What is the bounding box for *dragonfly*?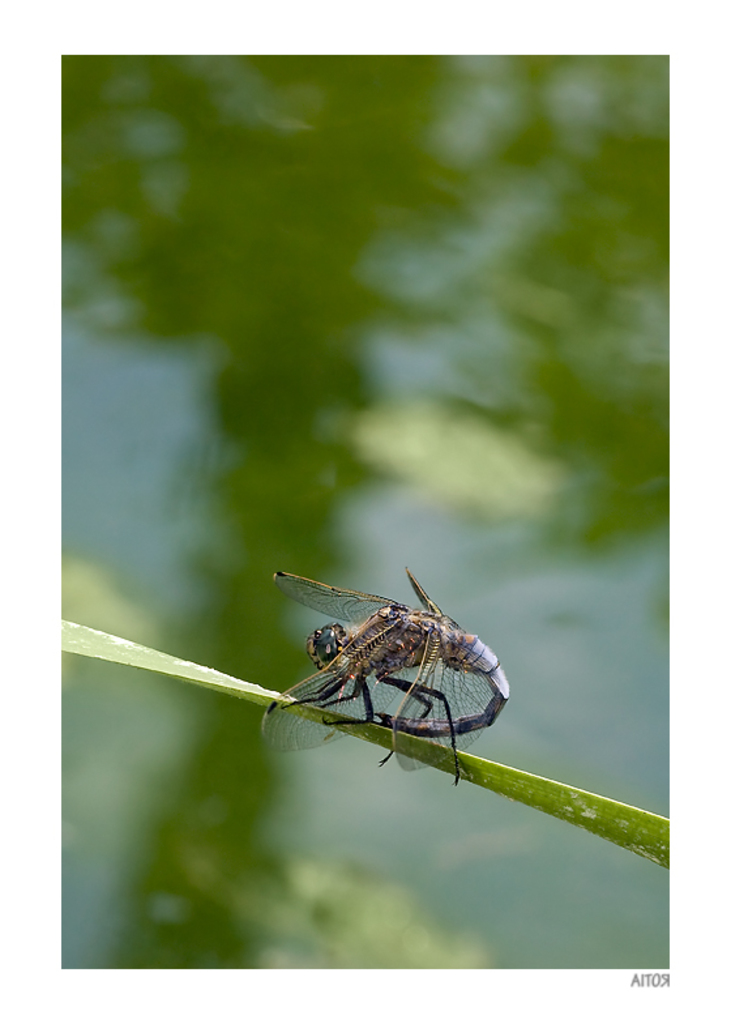
(x1=256, y1=568, x2=521, y2=795).
